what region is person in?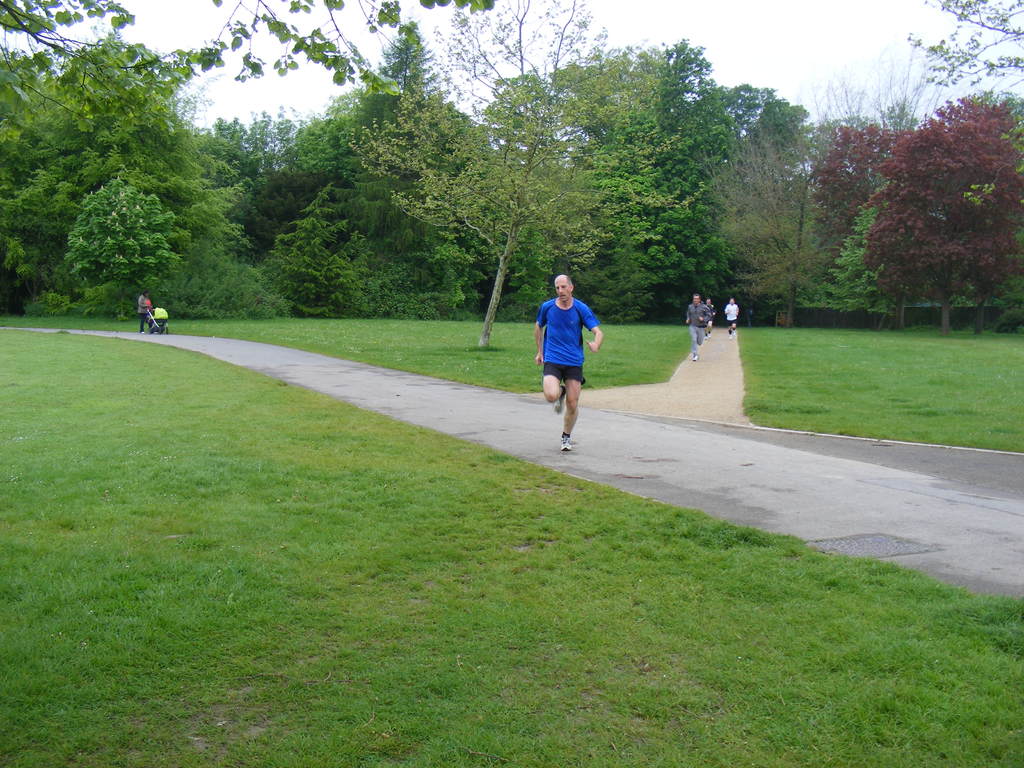
box(724, 296, 737, 323).
